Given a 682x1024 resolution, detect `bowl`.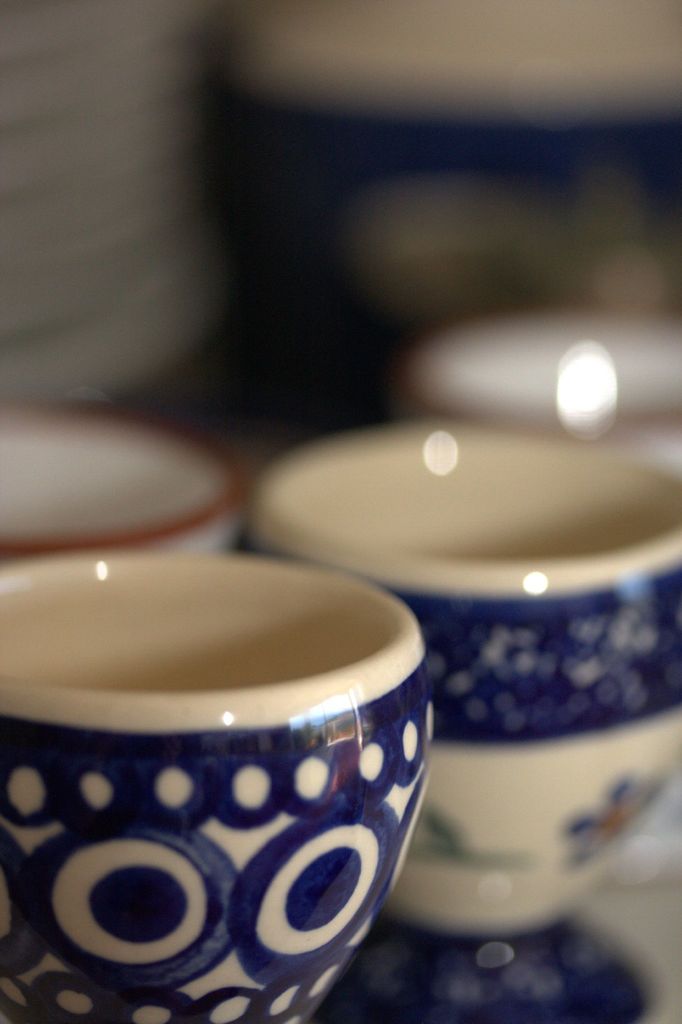
region(29, 549, 413, 984).
